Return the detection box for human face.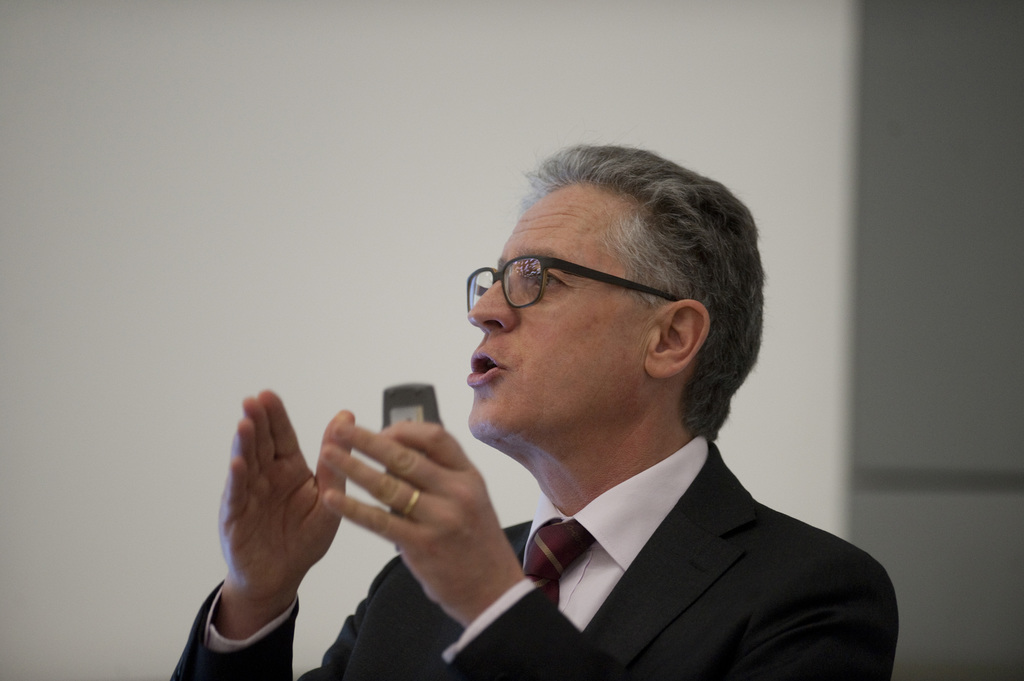
<box>467,182,659,448</box>.
